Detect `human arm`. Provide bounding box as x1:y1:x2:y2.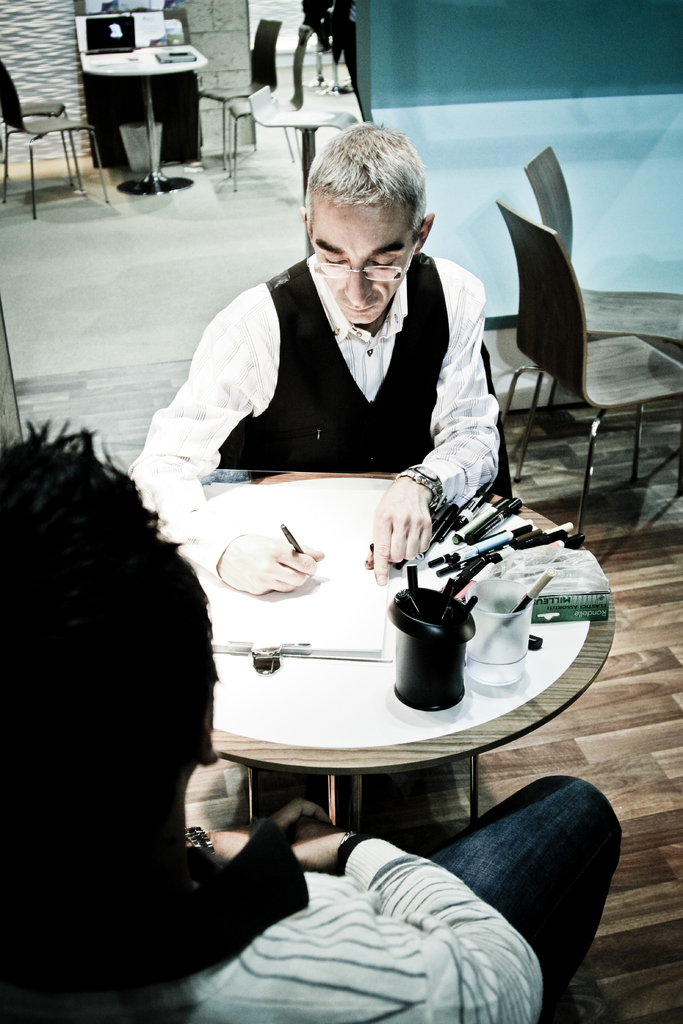
272:820:569:1023.
